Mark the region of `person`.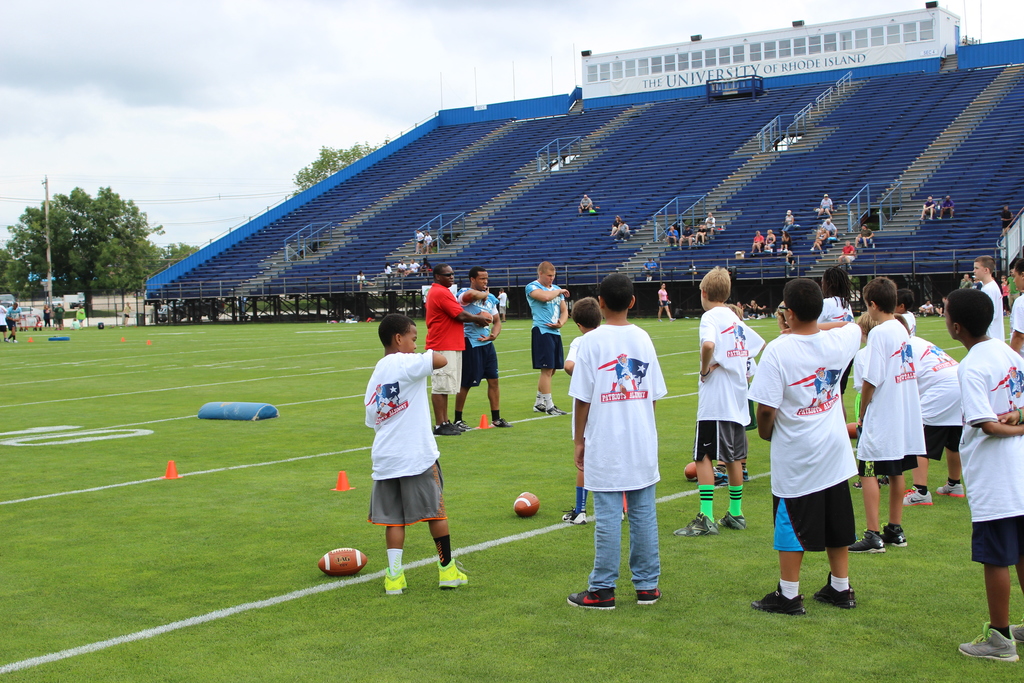
Region: pyautogui.locateOnScreen(887, 313, 962, 511).
